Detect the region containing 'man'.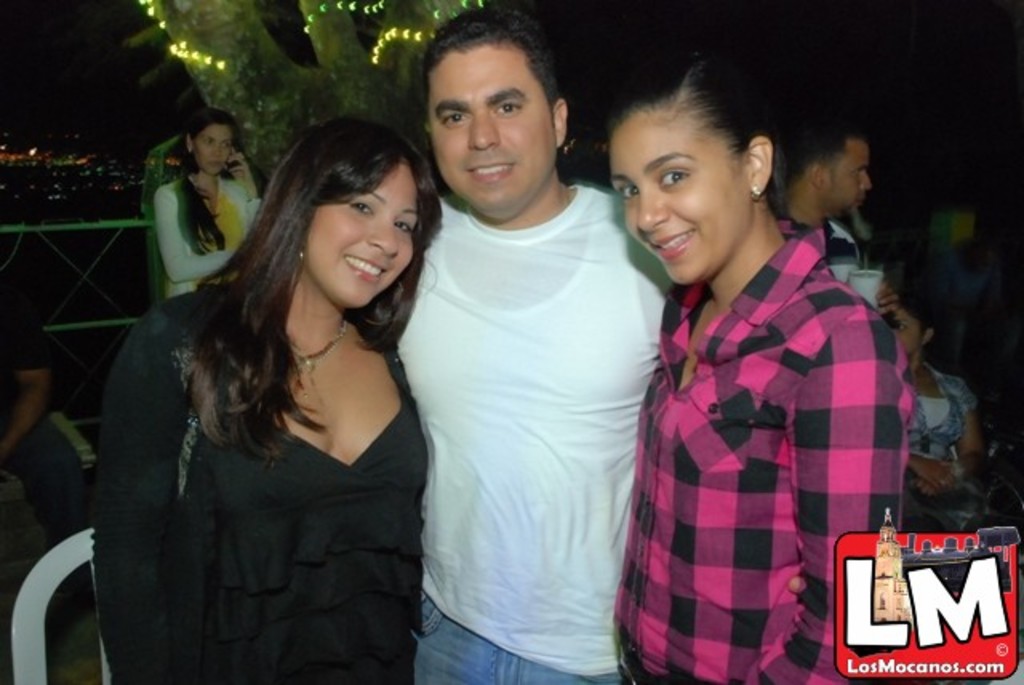
l=770, t=126, r=872, b=222.
